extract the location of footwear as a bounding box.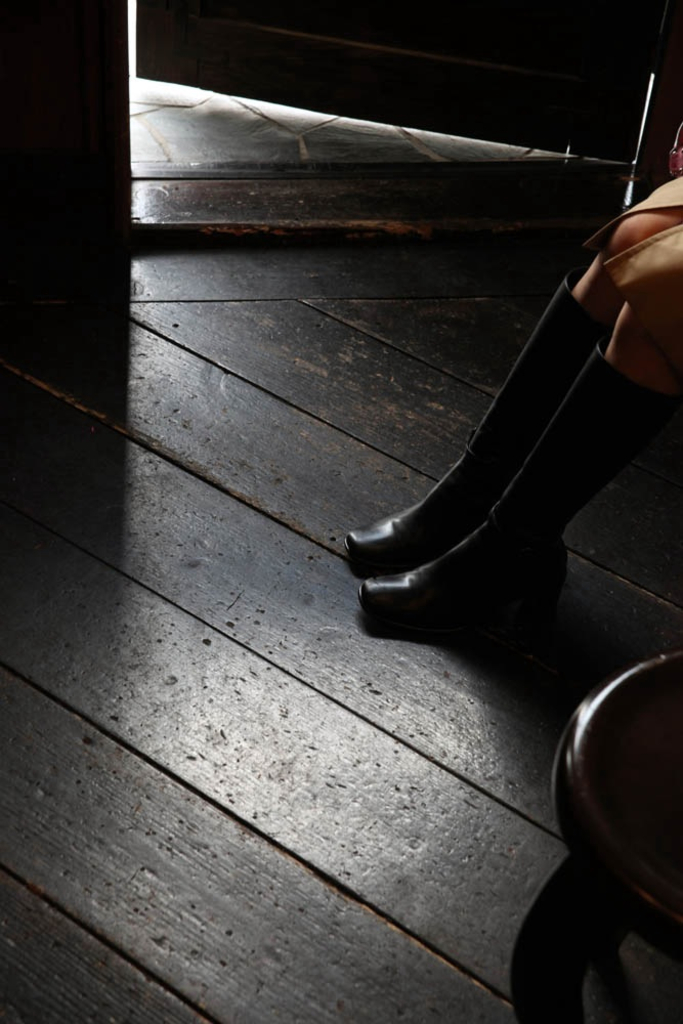
(x1=353, y1=345, x2=666, y2=640).
